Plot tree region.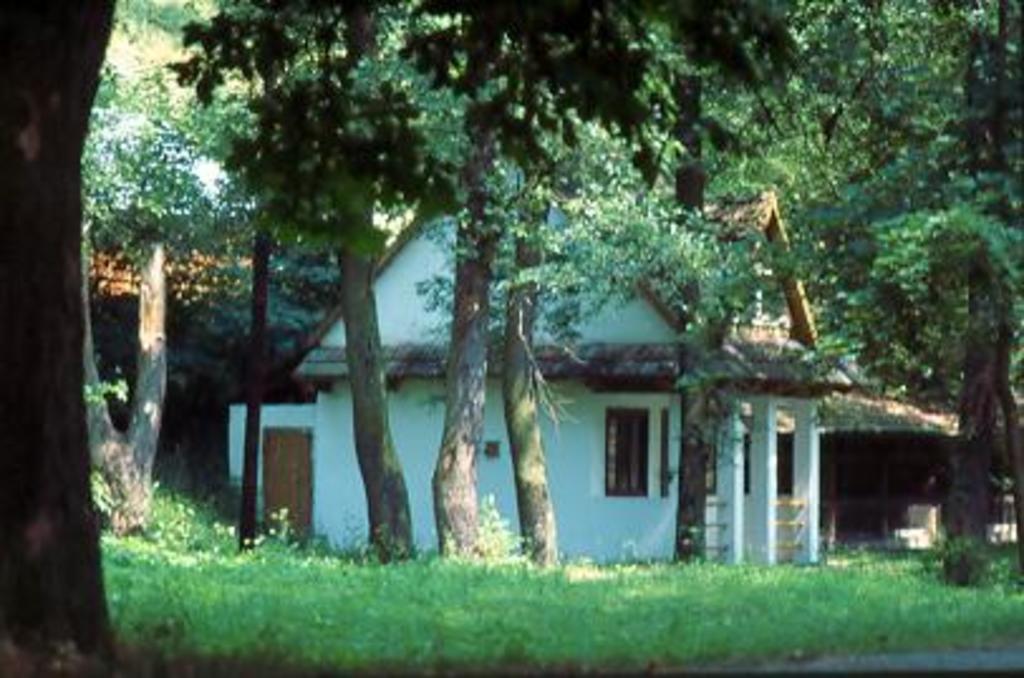
Plotted at 800/0/1021/607.
